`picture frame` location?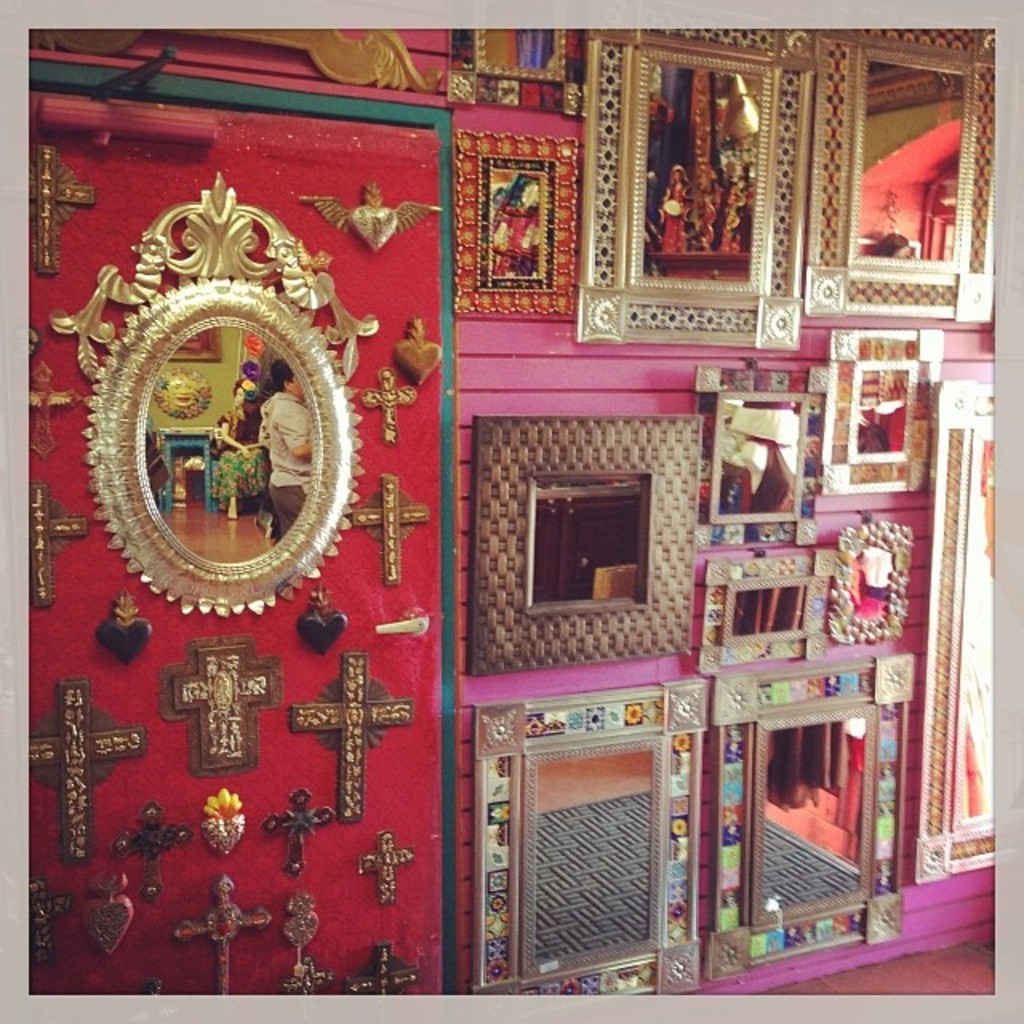
{"left": 472, "top": 416, "right": 701, "bottom": 669}
